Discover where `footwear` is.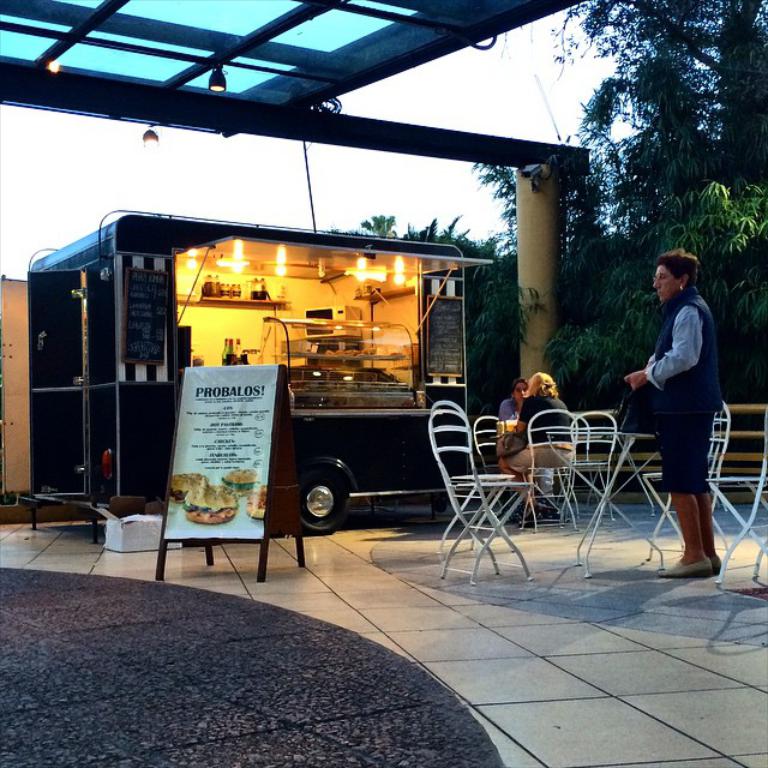
Discovered at pyautogui.locateOnScreen(656, 557, 715, 574).
